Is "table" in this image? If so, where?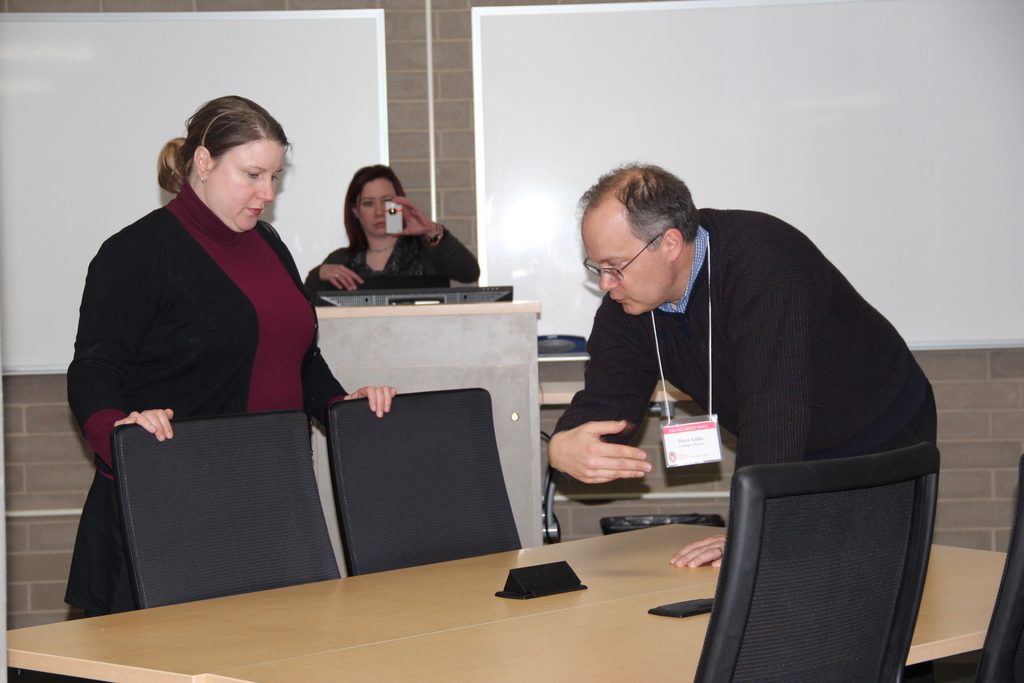
Yes, at [left=5, top=514, right=1012, bottom=682].
